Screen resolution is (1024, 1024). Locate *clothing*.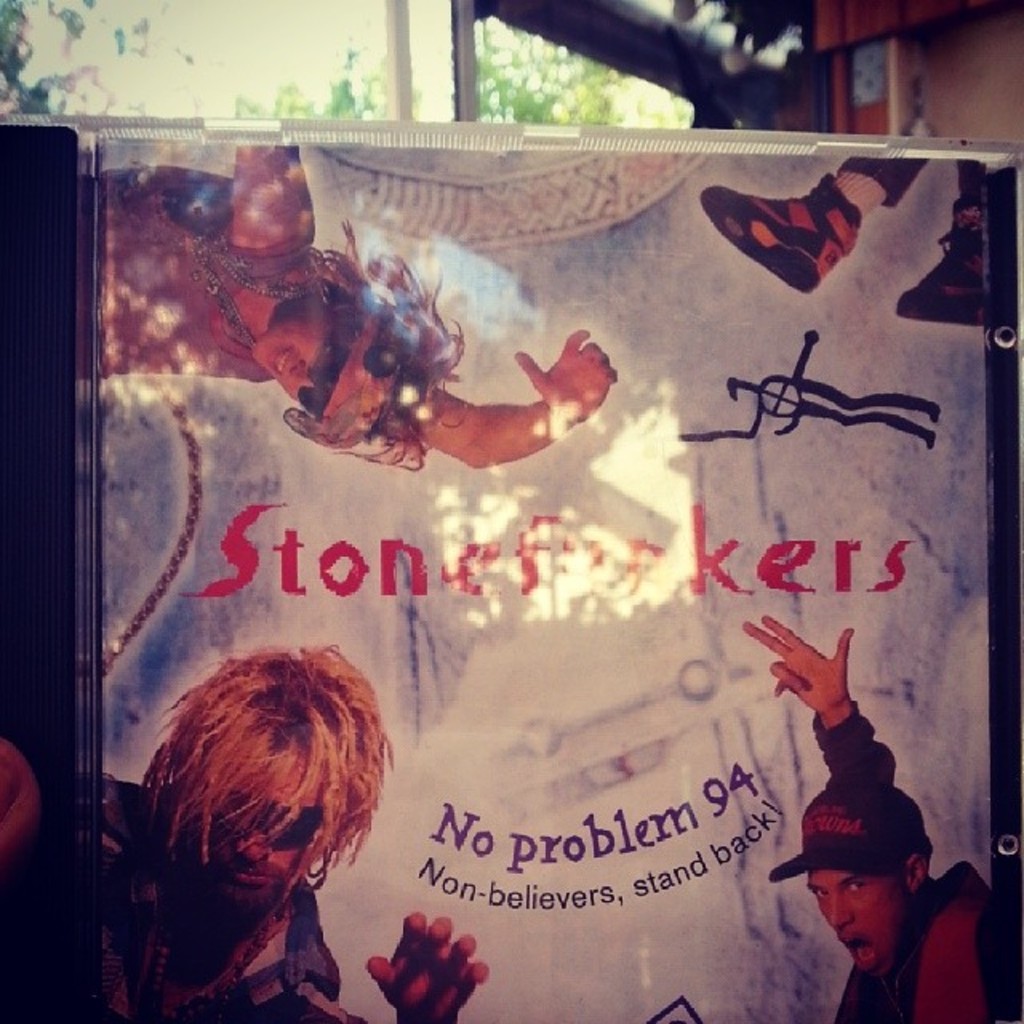
box=[830, 853, 992, 1022].
